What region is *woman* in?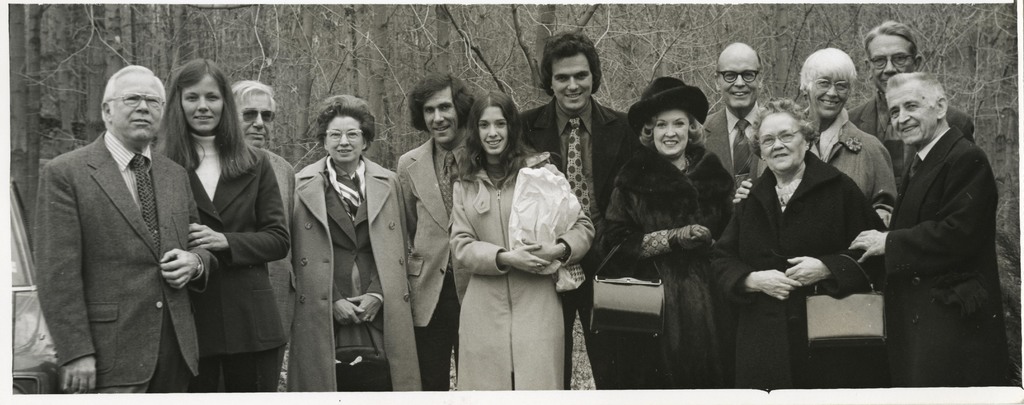
<box>292,94,423,390</box>.
